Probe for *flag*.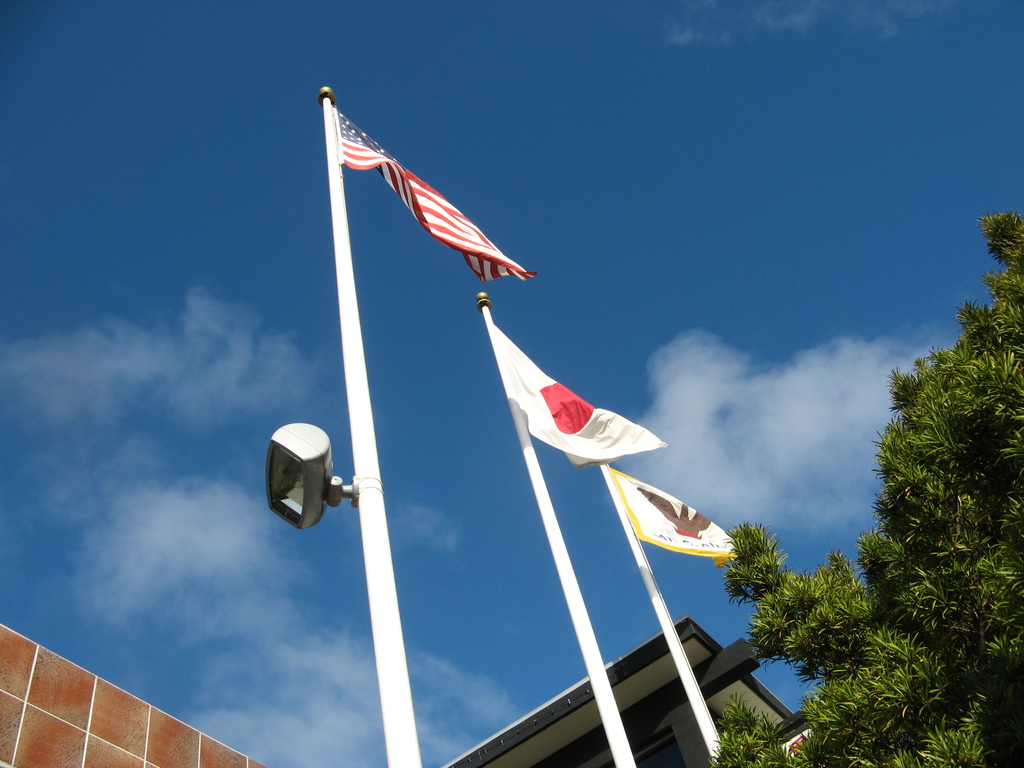
Probe result: bbox(335, 95, 545, 296).
